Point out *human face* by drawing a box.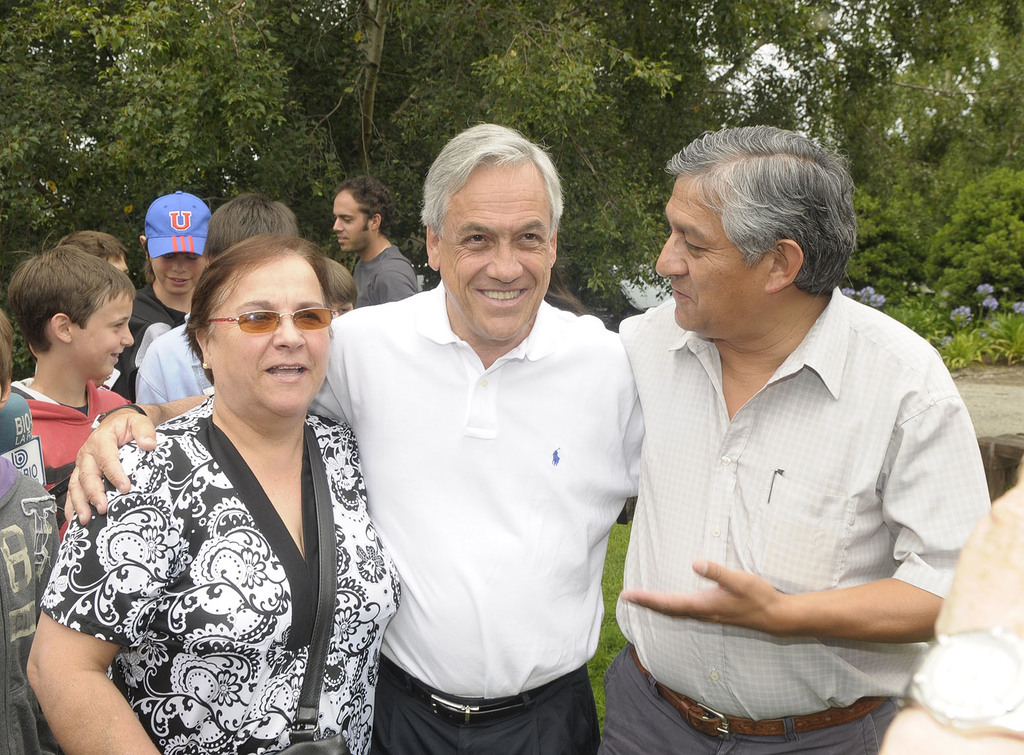
select_region(70, 293, 134, 372).
